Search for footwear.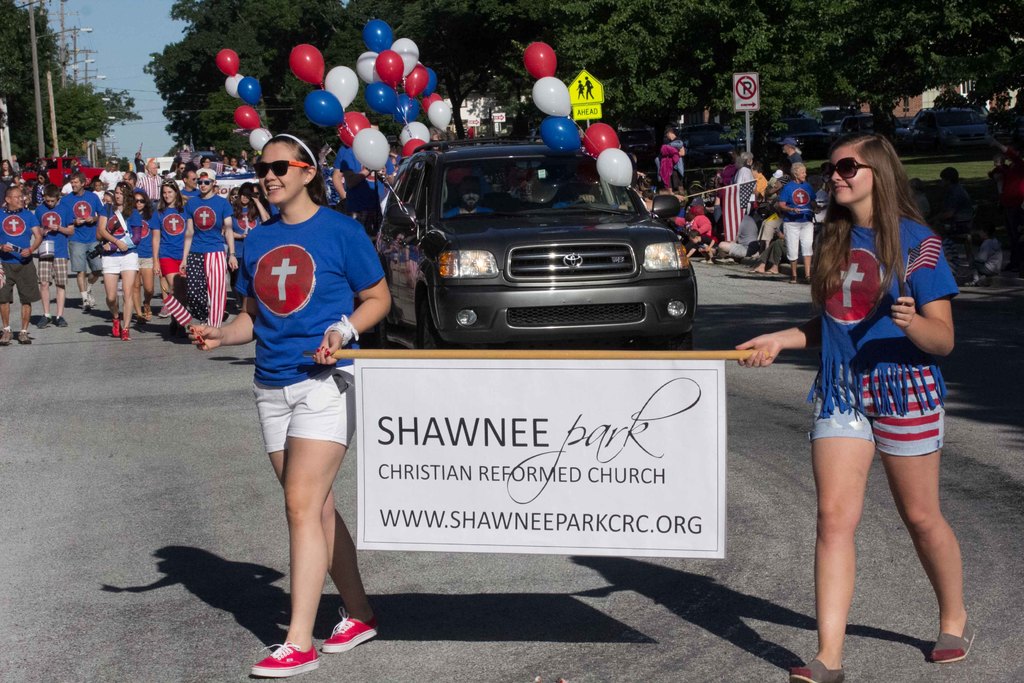
Found at (x1=788, y1=655, x2=845, y2=682).
